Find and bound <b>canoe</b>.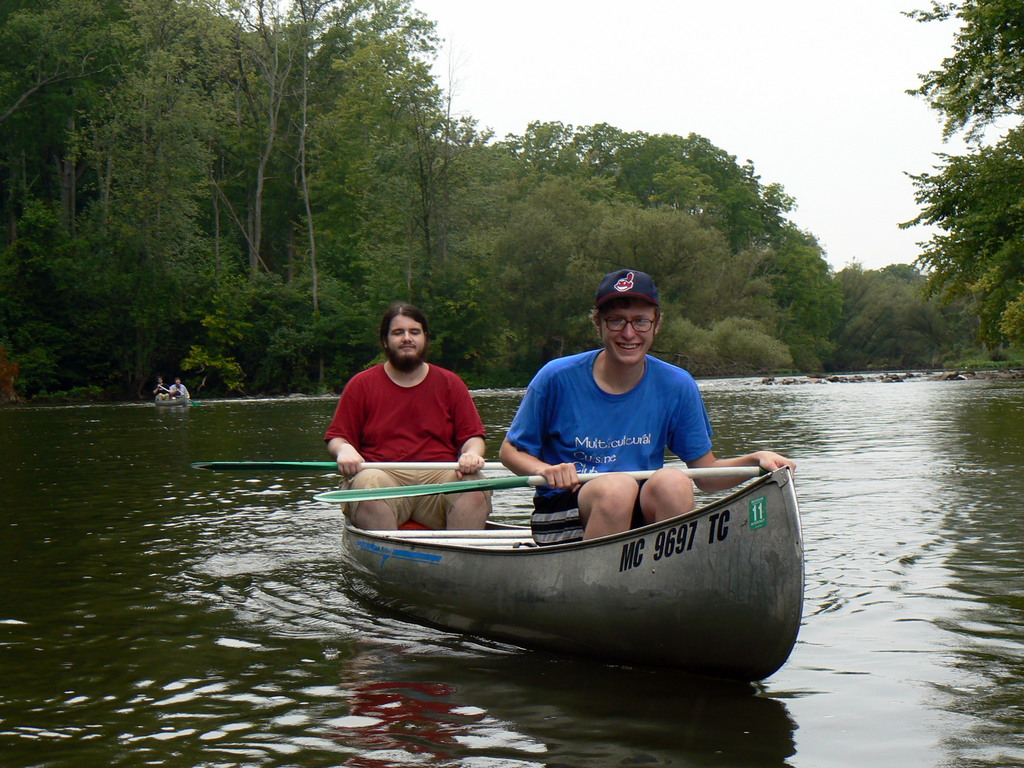
Bound: [x1=339, y1=444, x2=786, y2=684].
